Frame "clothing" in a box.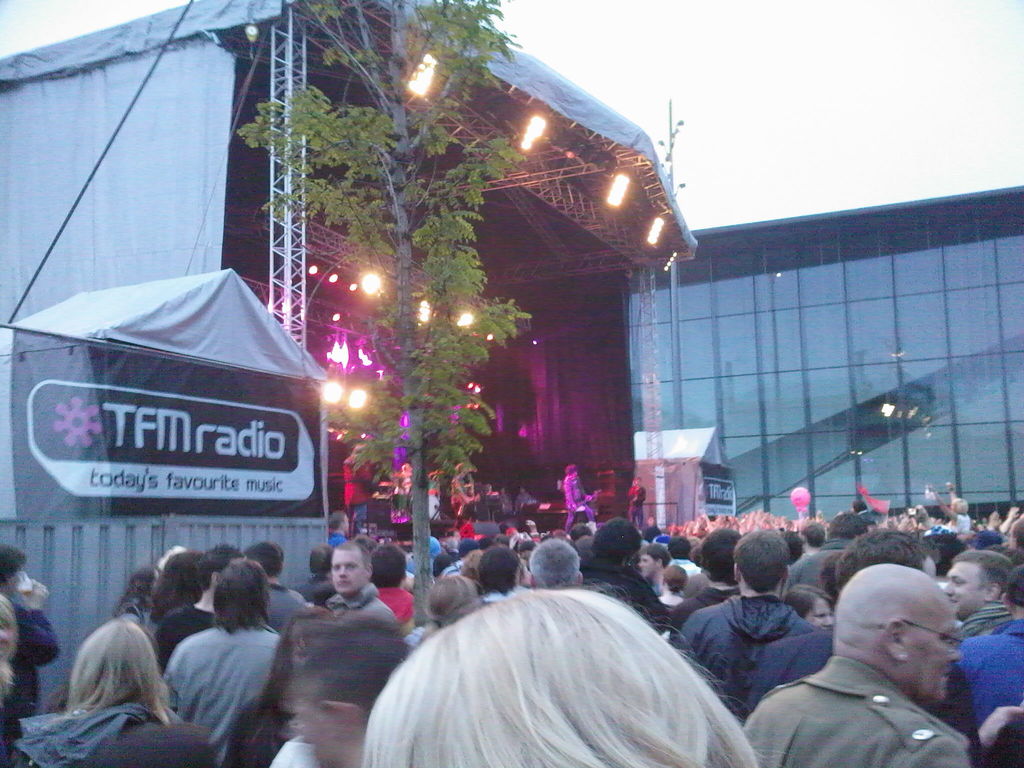
left=9, top=705, right=218, bottom=767.
